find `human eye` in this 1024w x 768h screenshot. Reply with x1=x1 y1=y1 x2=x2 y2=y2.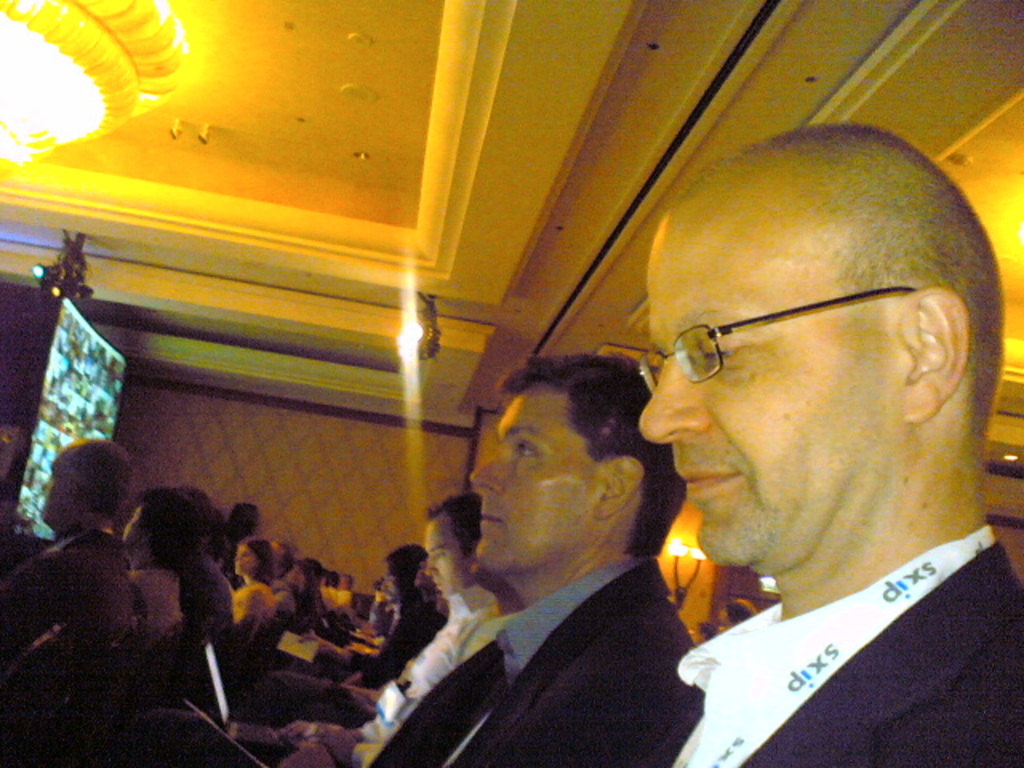
x1=512 y1=438 x2=544 y2=461.
